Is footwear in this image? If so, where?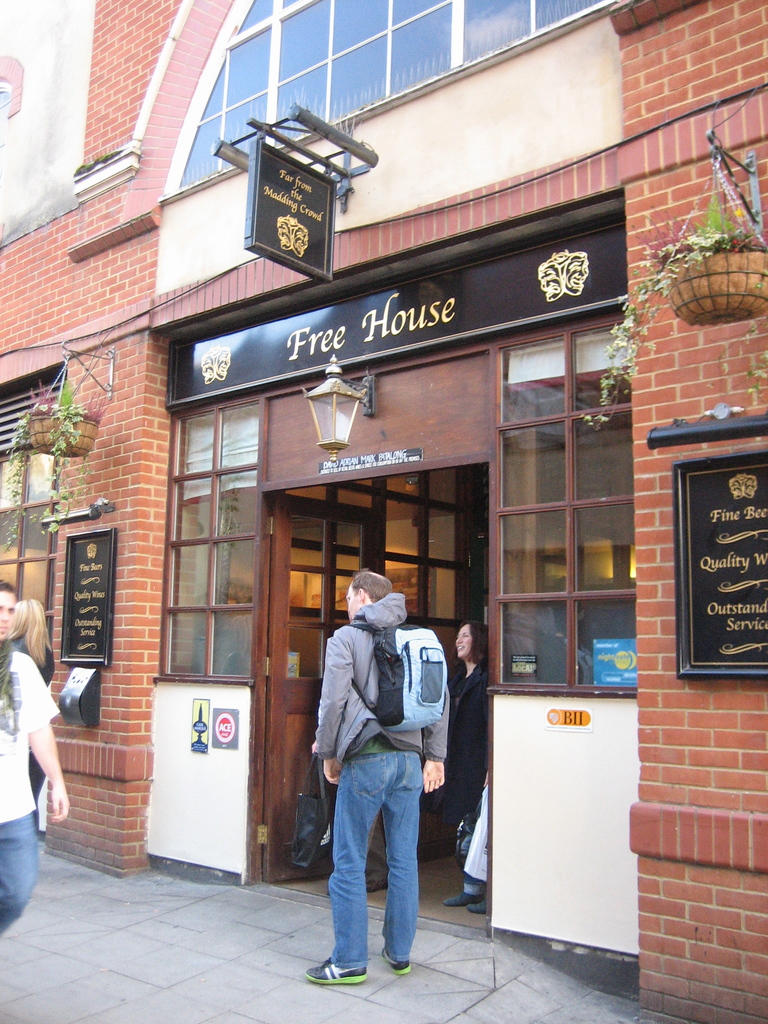
Yes, at [left=378, top=949, right=410, bottom=975].
